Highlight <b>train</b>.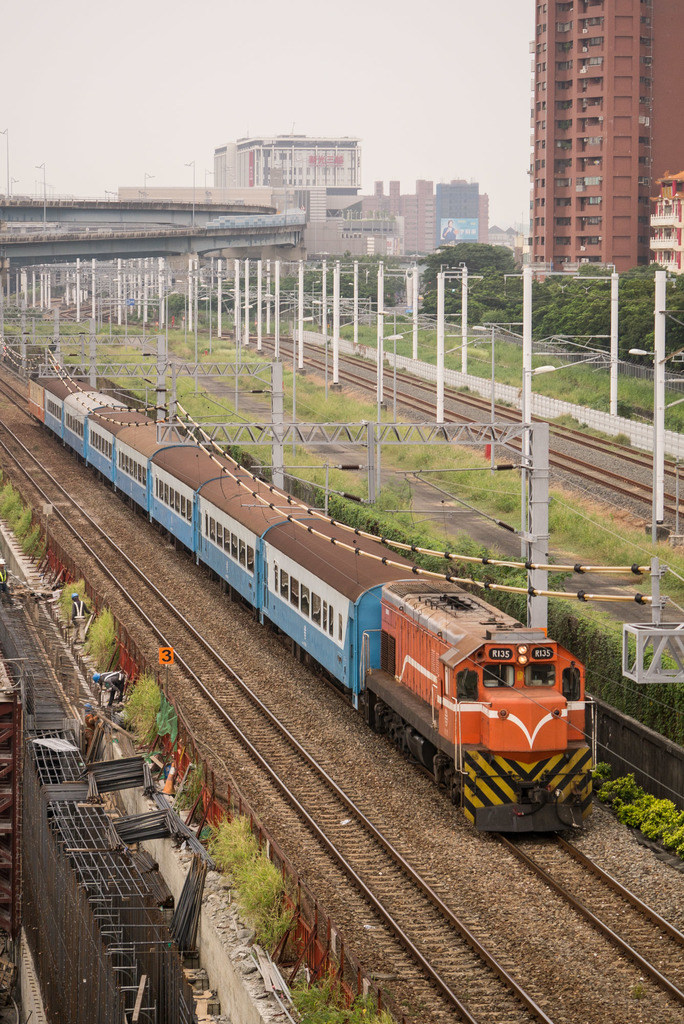
Highlighted region: (24, 377, 594, 836).
